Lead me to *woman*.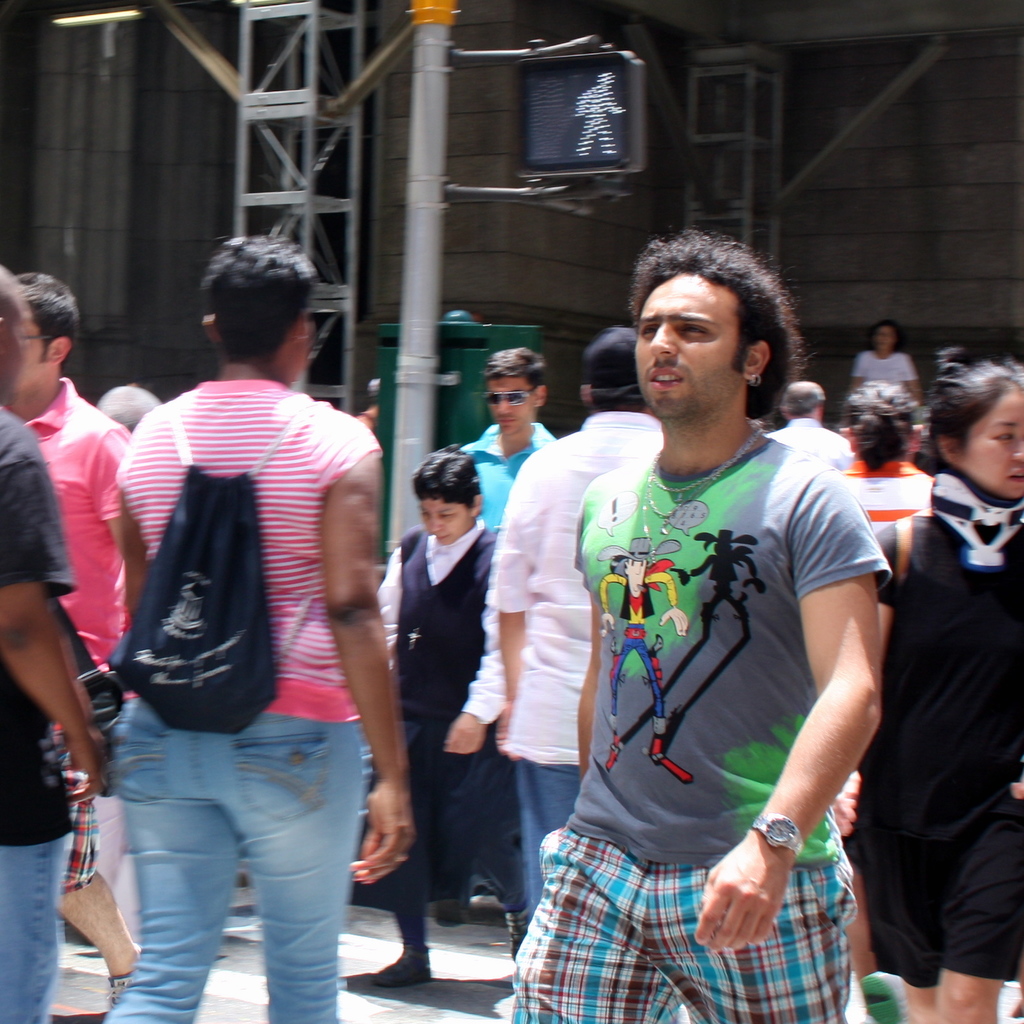
Lead to (x1=364, y1=445, x2=533, y2=992).
